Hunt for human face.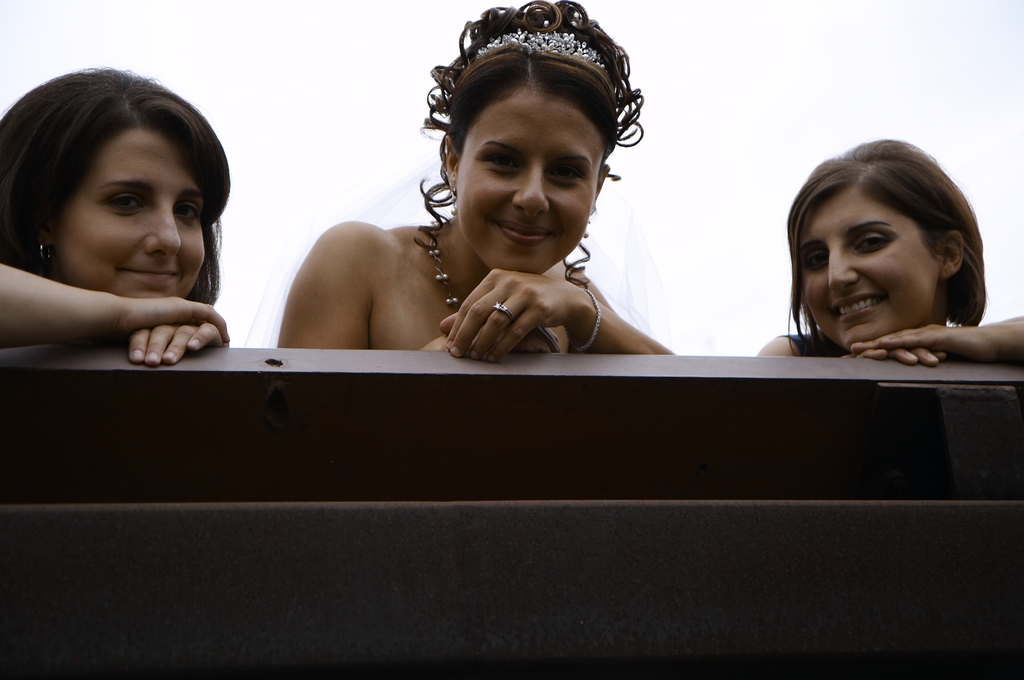
Hunted down at bbox=(458, 94, 609, 268).
